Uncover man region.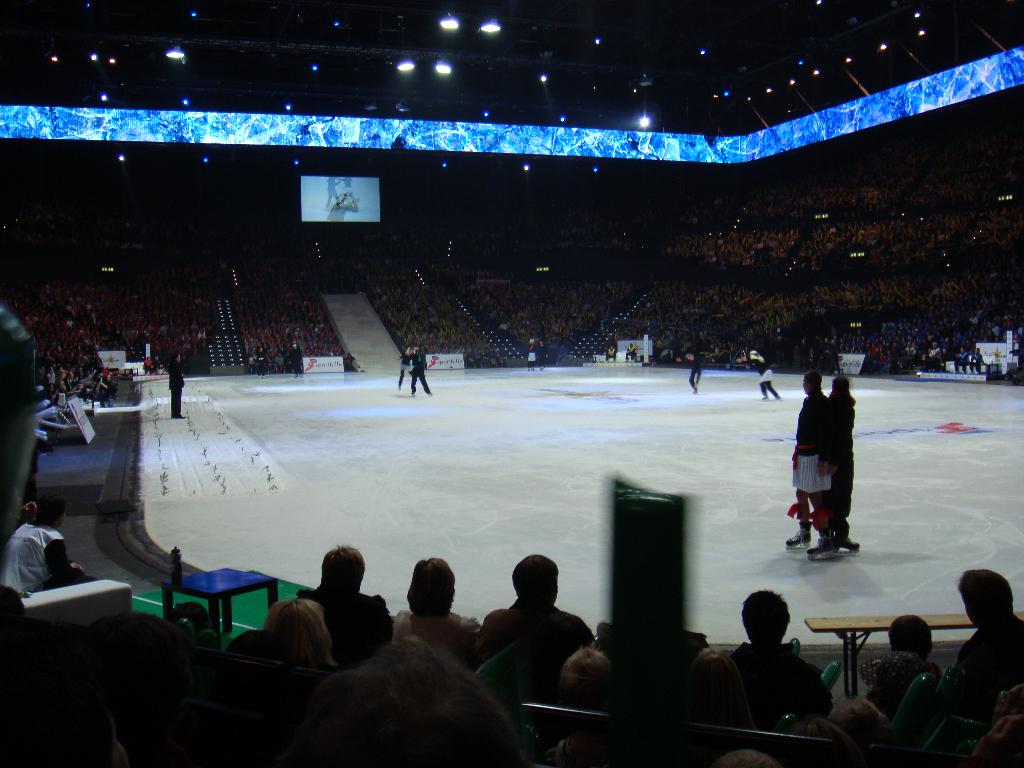
Uncovered: BBox(0, 486, 93, 600).
